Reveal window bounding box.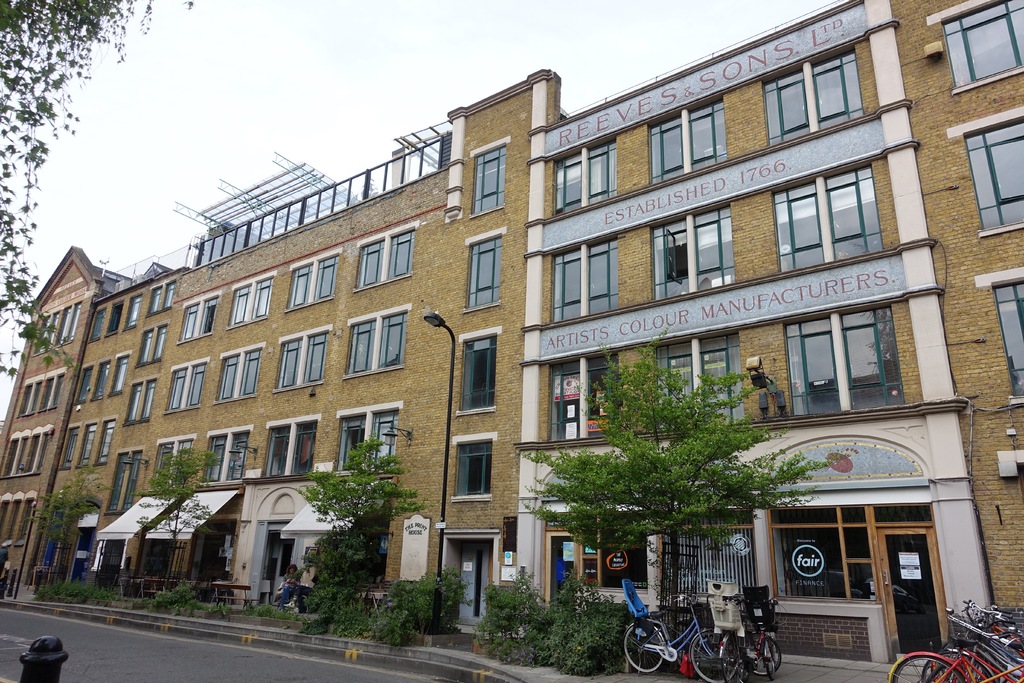
Revealed: locate(767, 168, 884, 273).
